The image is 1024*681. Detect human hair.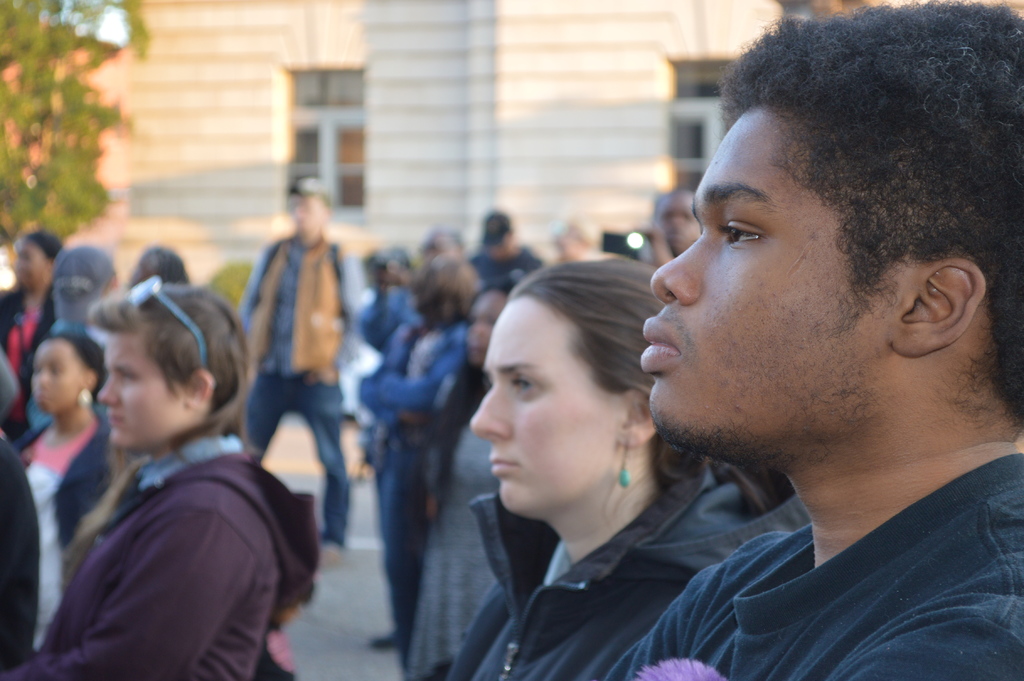
Detection: 142 245 192 286.
